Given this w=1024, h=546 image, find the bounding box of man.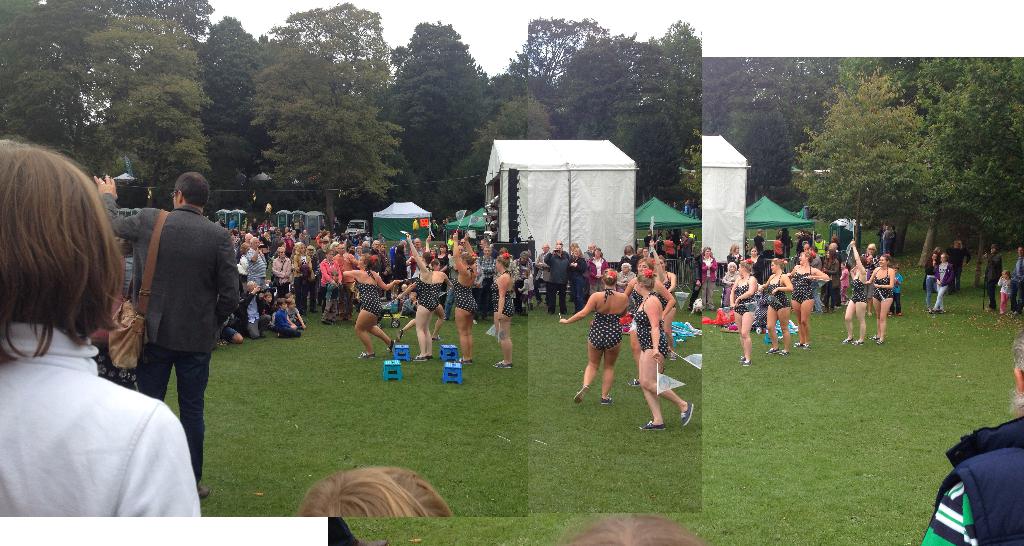
429,216,451,242.
